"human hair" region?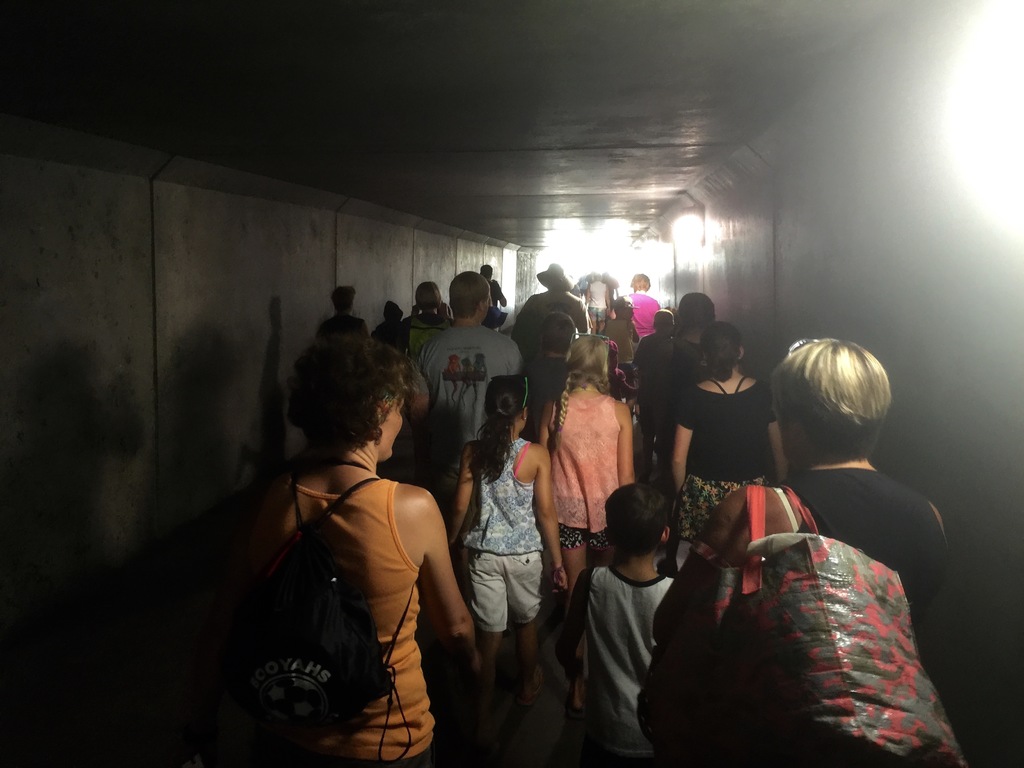
pyautogui.locateOnScreen(653, 308, 676, 330)
